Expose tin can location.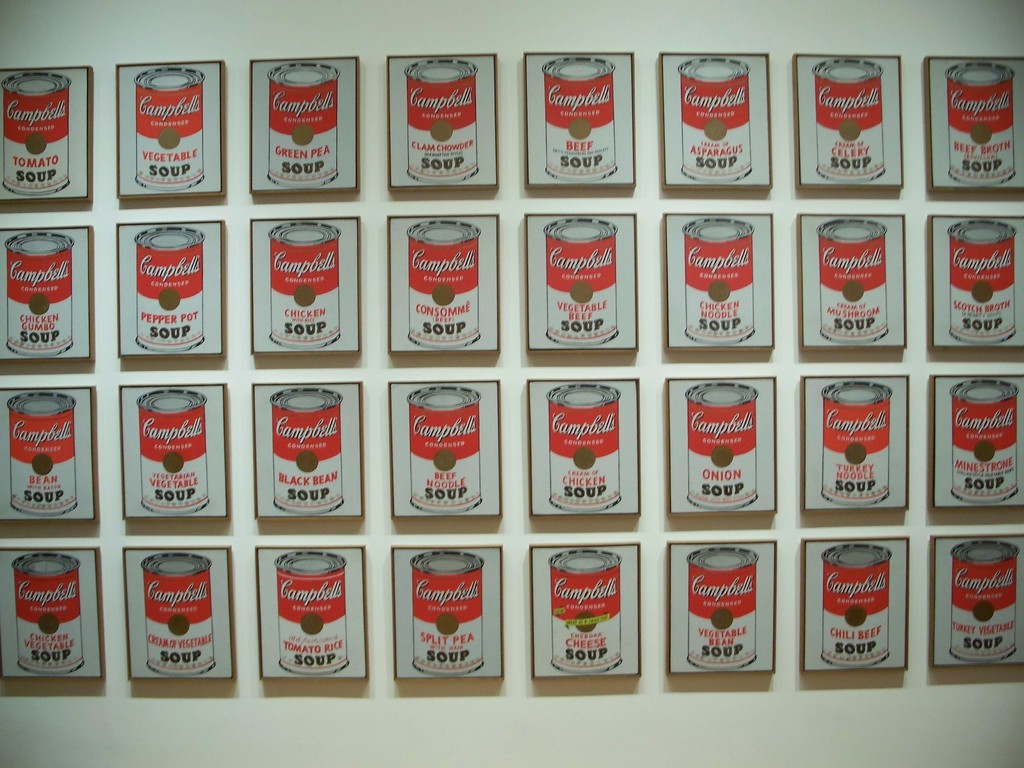
Exposed at bbox=[5, 388, 77, 520].
